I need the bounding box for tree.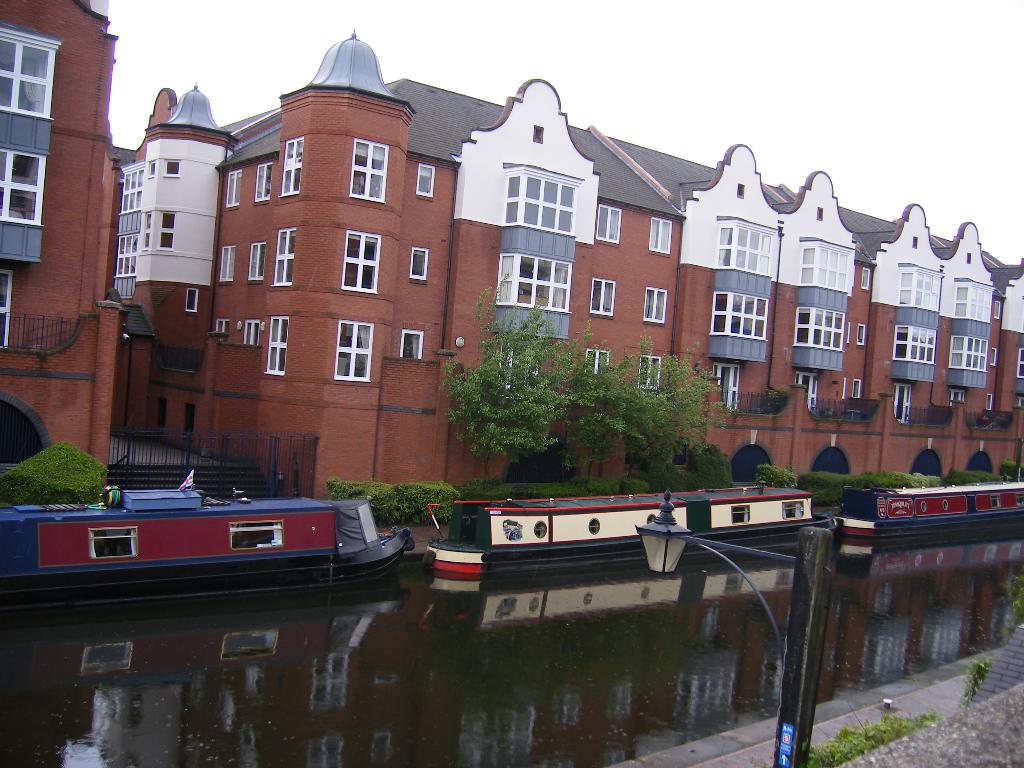
Here it is: (left=430, top=318, right=596, bottom=467).
